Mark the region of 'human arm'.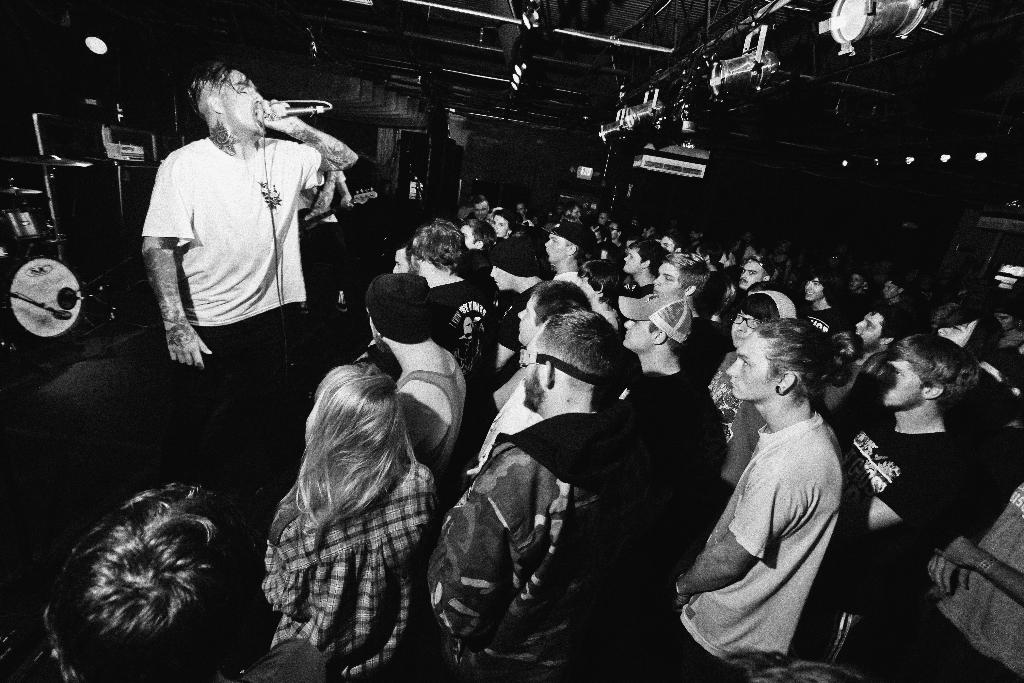
Region: left=656, top=452, right=806, bottom=618.
